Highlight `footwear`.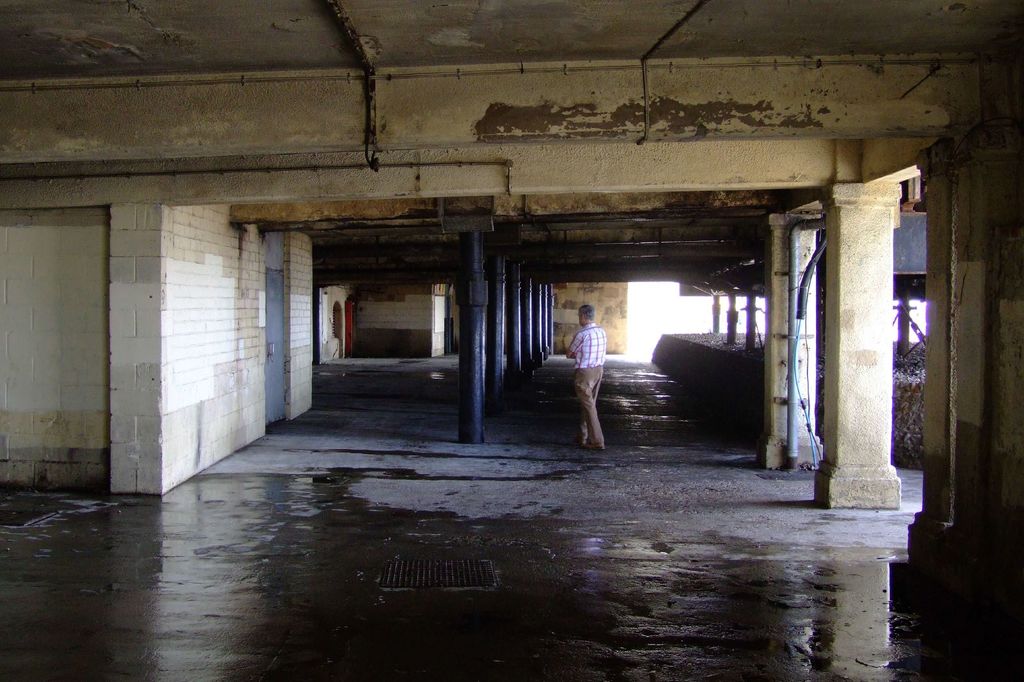
Highlighted region: <box>590,441,605,451</box>.
